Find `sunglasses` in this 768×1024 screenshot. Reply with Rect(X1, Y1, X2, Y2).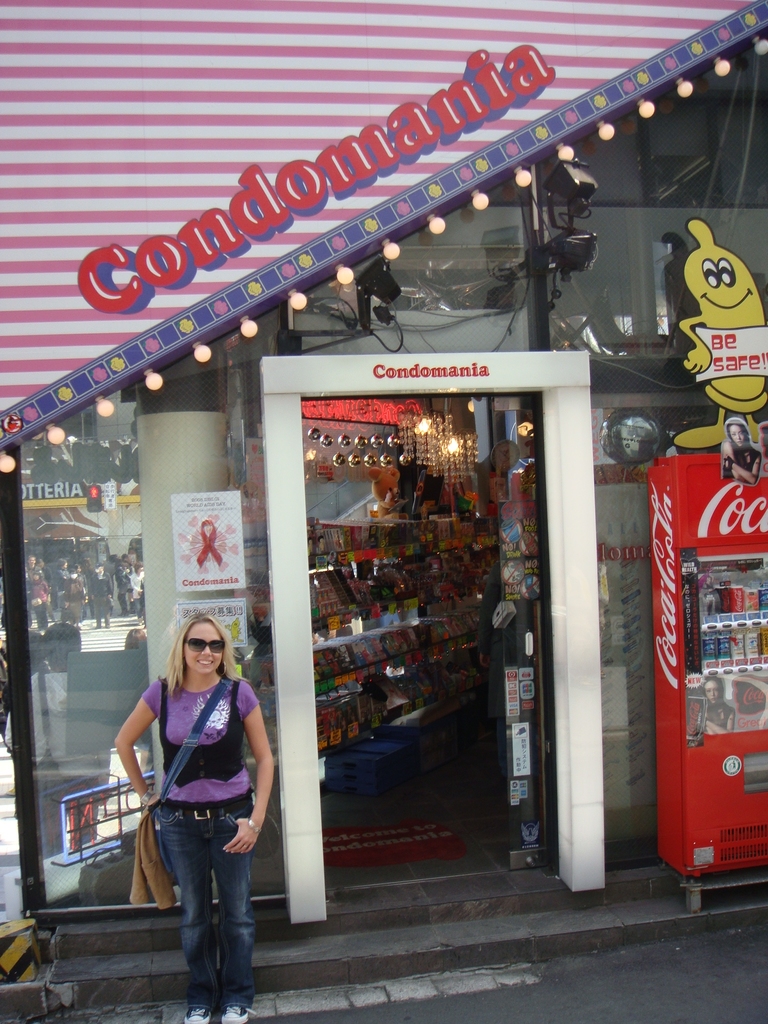
Rect(184, 633, 225, 652).
